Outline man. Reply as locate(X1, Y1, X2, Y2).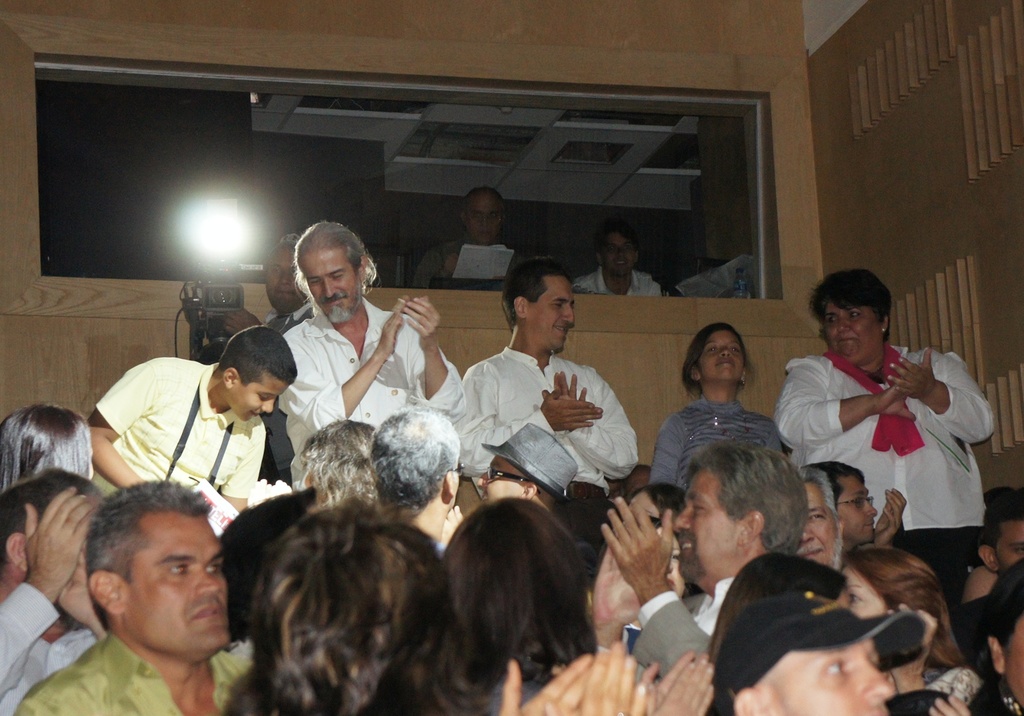
locate(446, 423, 575, 542).
